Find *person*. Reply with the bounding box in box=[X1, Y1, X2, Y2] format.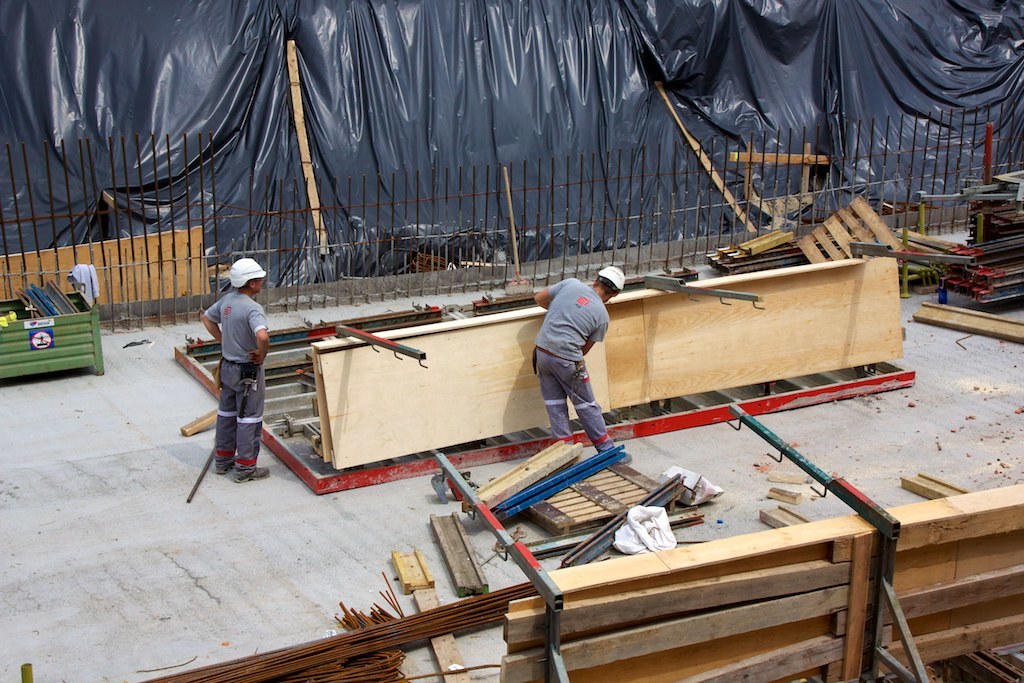
box=[187, 240, 269, 497].
